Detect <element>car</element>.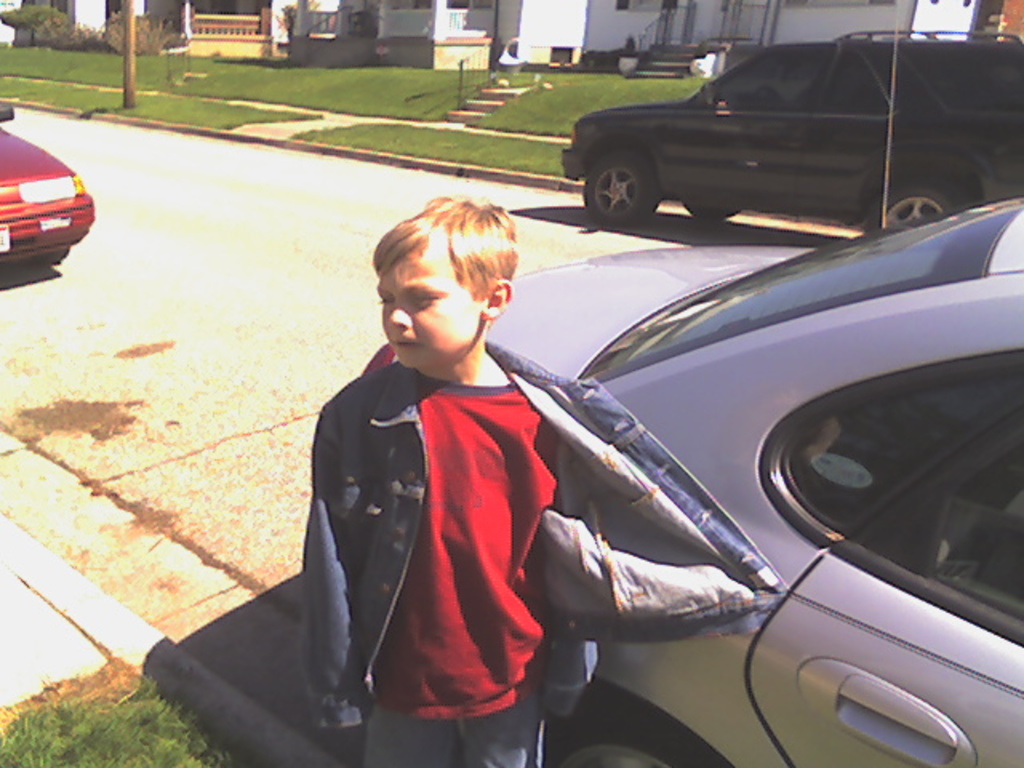
Detected at crop(358, 189, 1022, 766).
